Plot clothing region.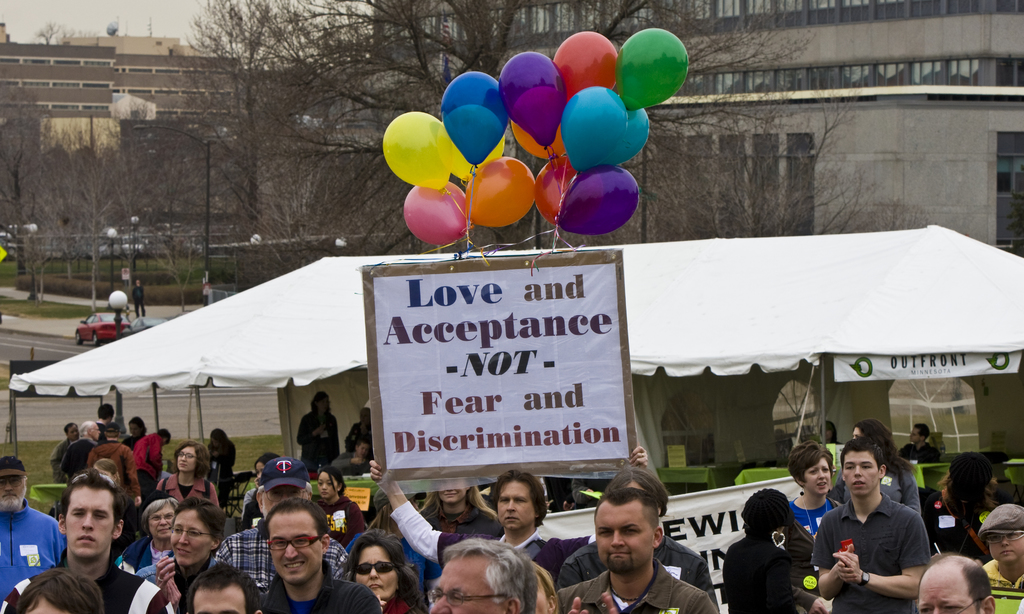
Plotted at 929/498/992/563.
